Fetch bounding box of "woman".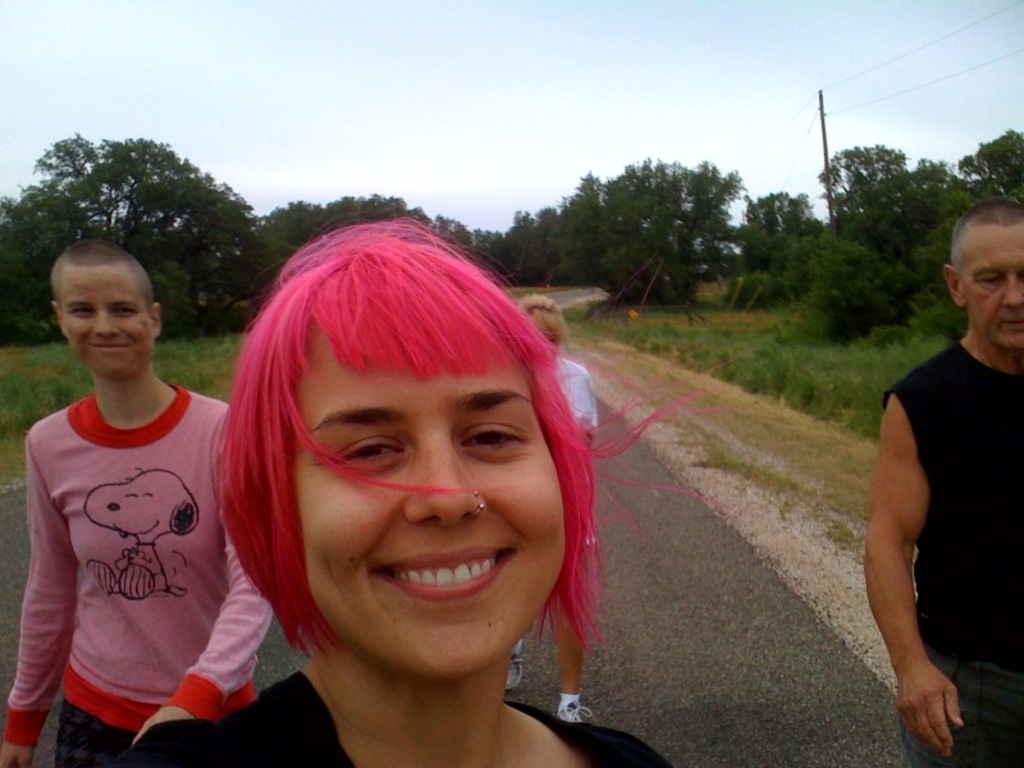
Bbox: 114:221:764:767.
